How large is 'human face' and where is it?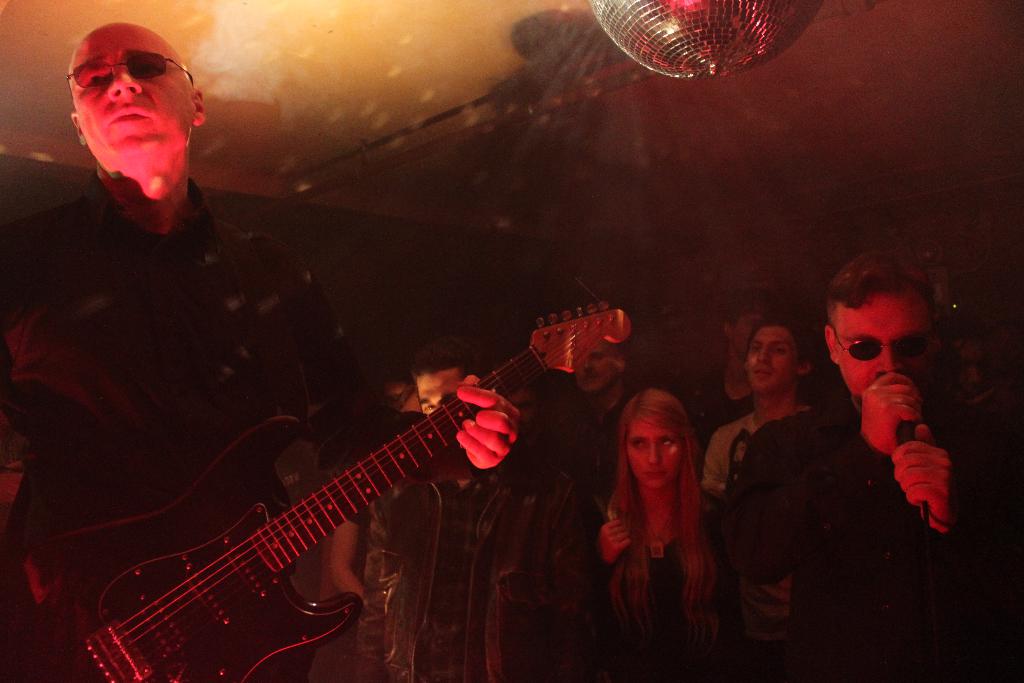
Bounding box: [x1=743, y1=325, x2=799, y2=395].
